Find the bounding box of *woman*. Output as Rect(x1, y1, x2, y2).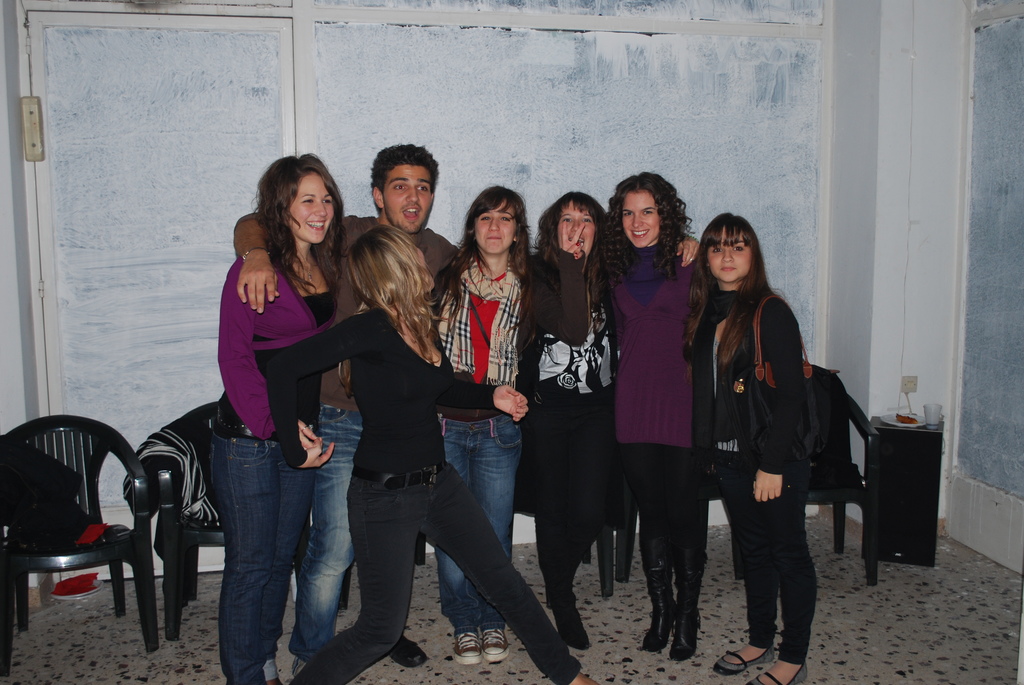
Rect(424, 188, 589, 668).
